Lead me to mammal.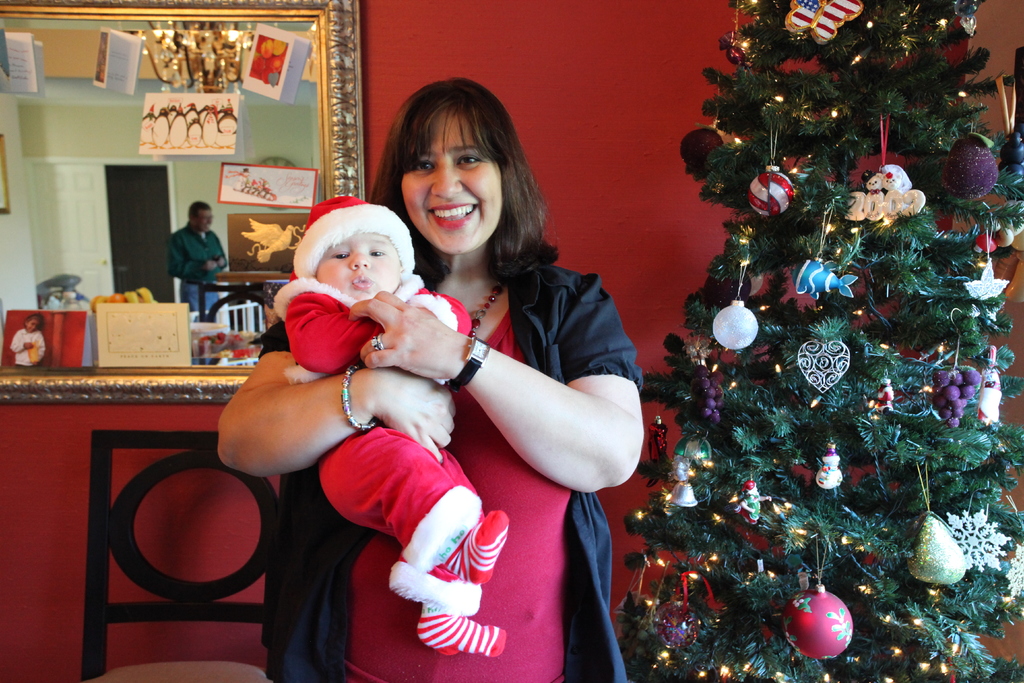
Lead to region(211, 74, 641, 682).
